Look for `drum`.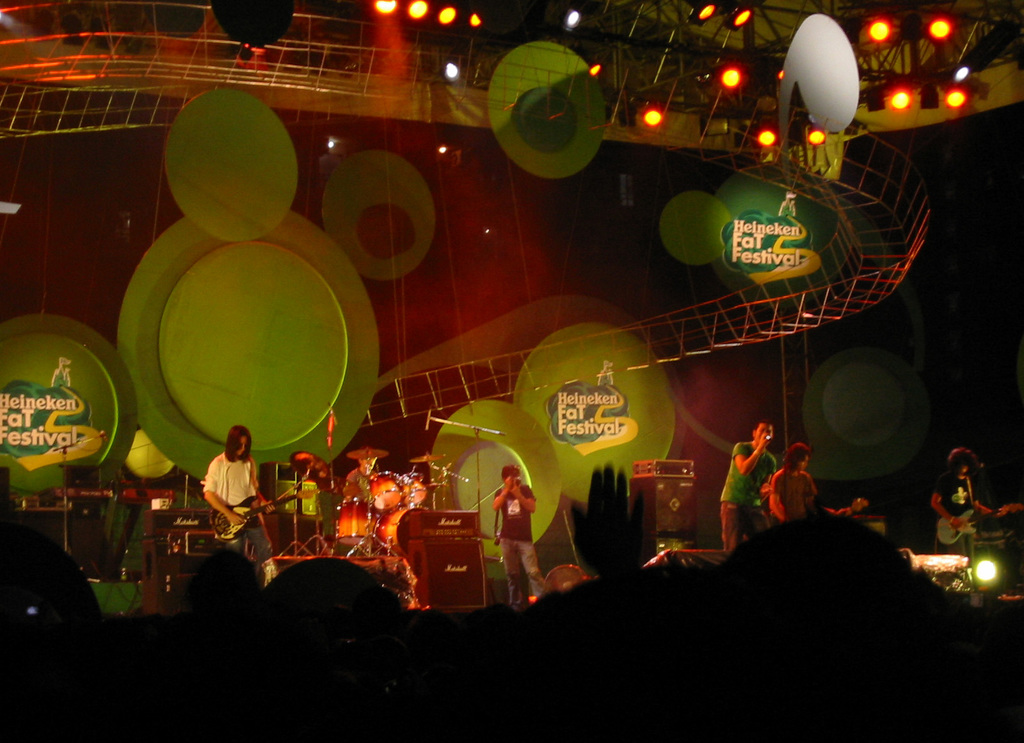
Found: Rect(374, 505, 431, 556).
